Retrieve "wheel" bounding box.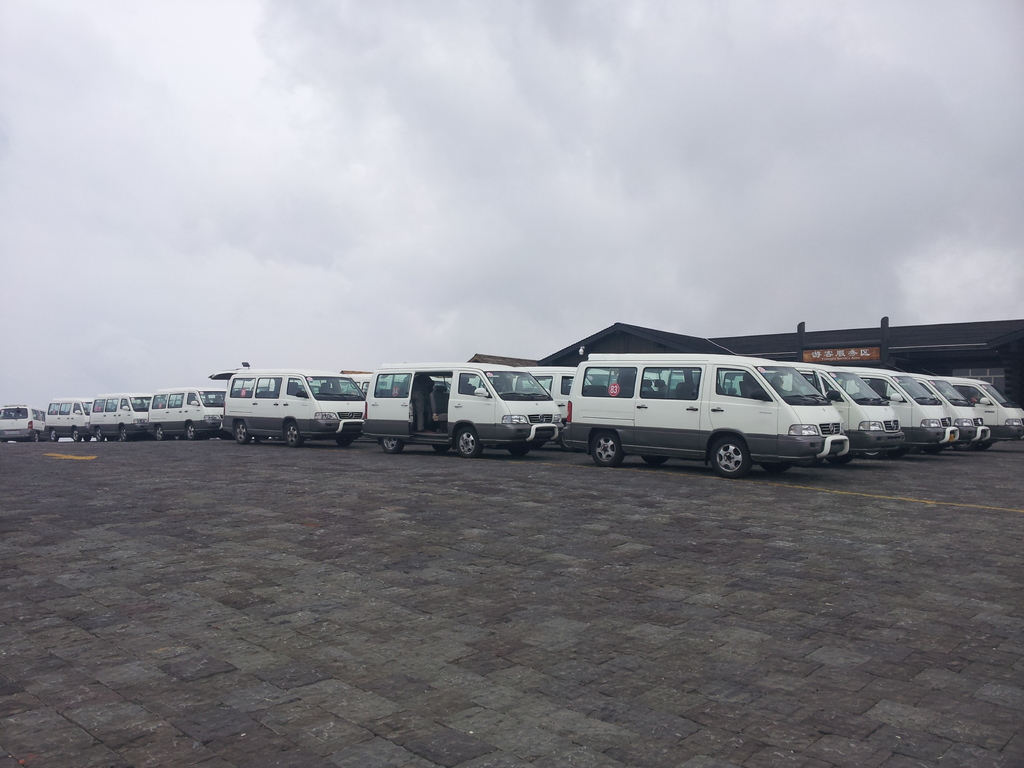
Bounding box: <box>51,431,58,442</box>.
